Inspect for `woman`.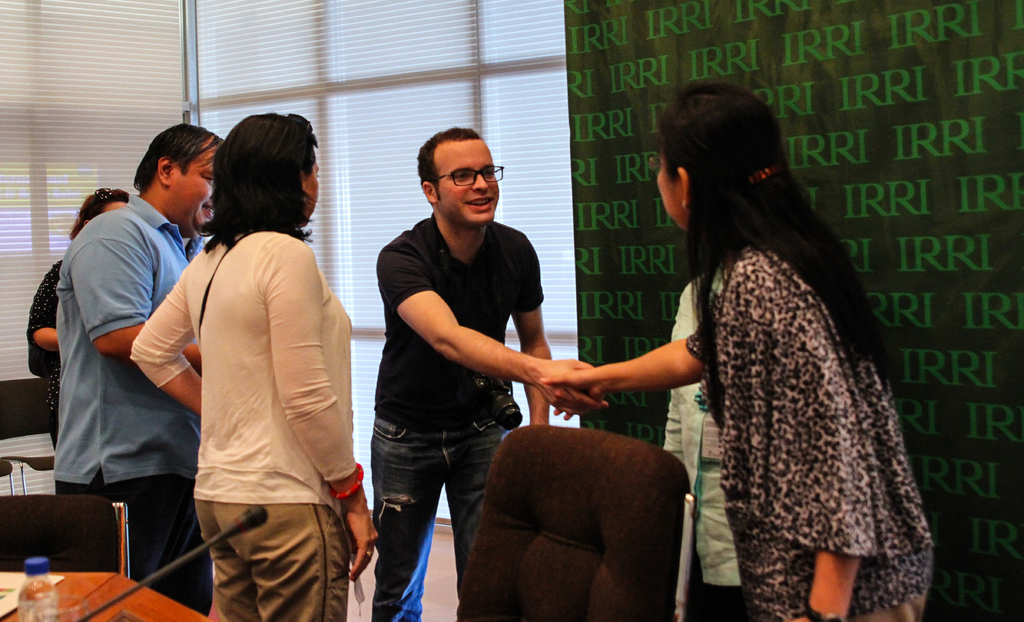
Inspection: box=[605, 90, 937, 610].
